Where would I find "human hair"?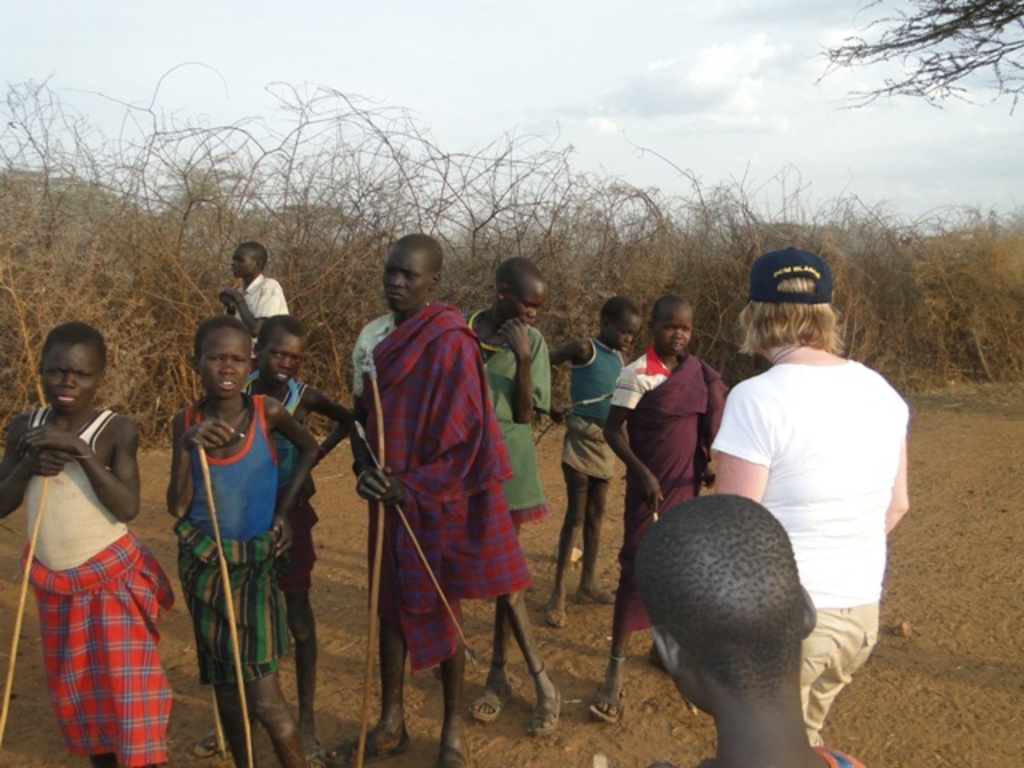
At l=736, t=258, r=858, b=378.
